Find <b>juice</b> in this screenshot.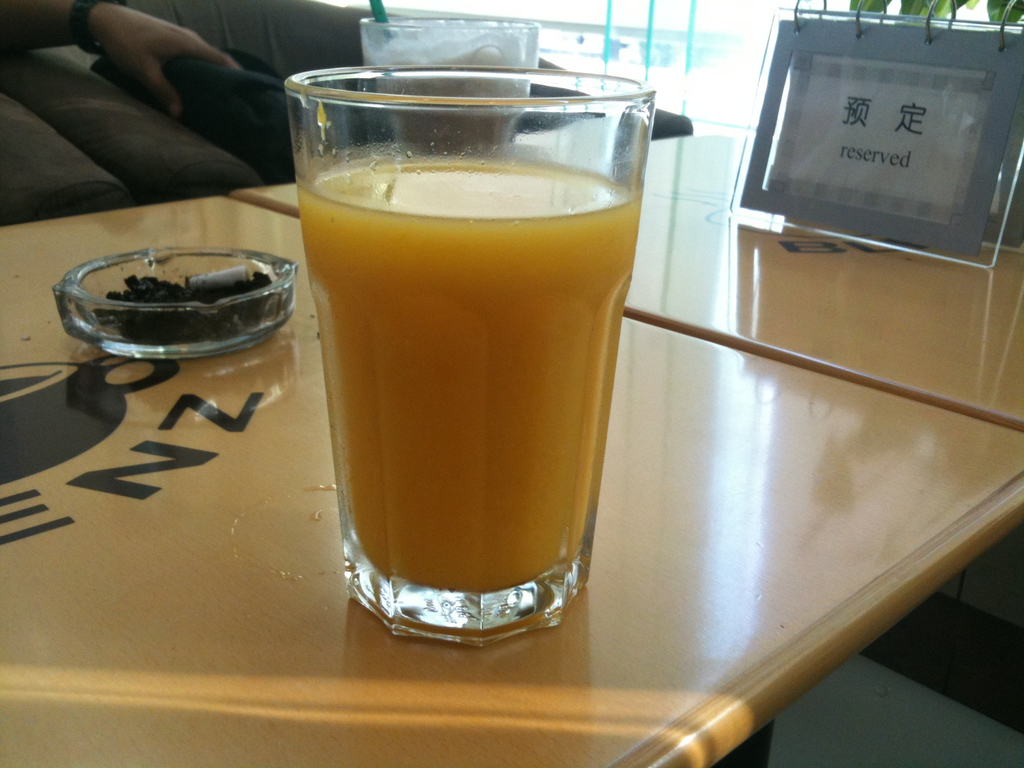
The bounding box for <b>juice</b> is BBox(282, 65, 655, 627).
